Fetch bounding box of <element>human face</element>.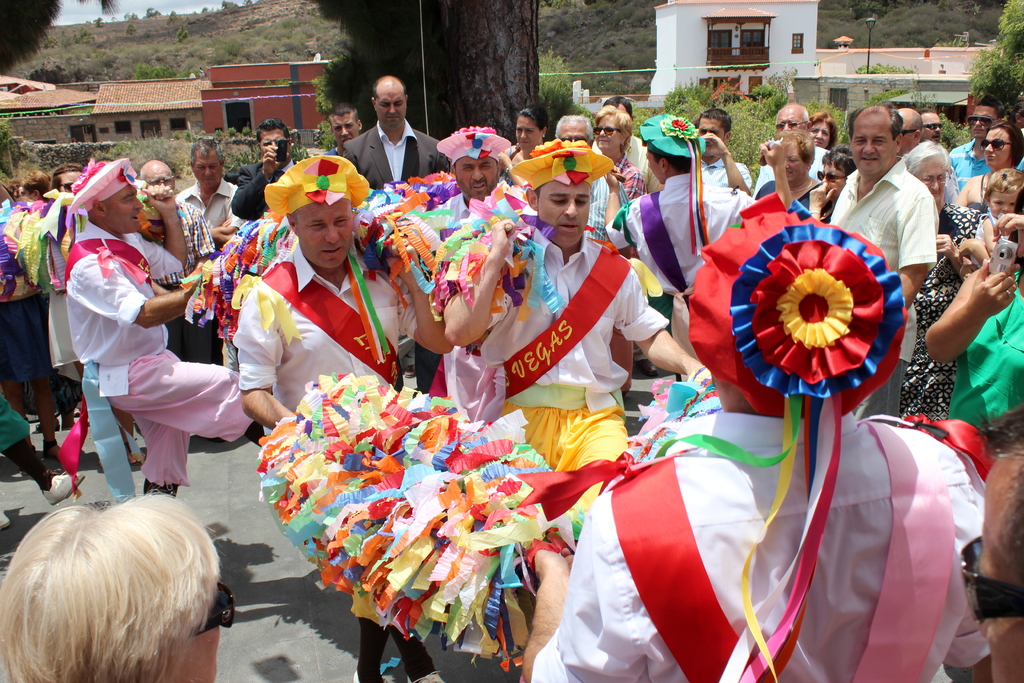
Bbox: l=255, t=122, r=285, b=158.
